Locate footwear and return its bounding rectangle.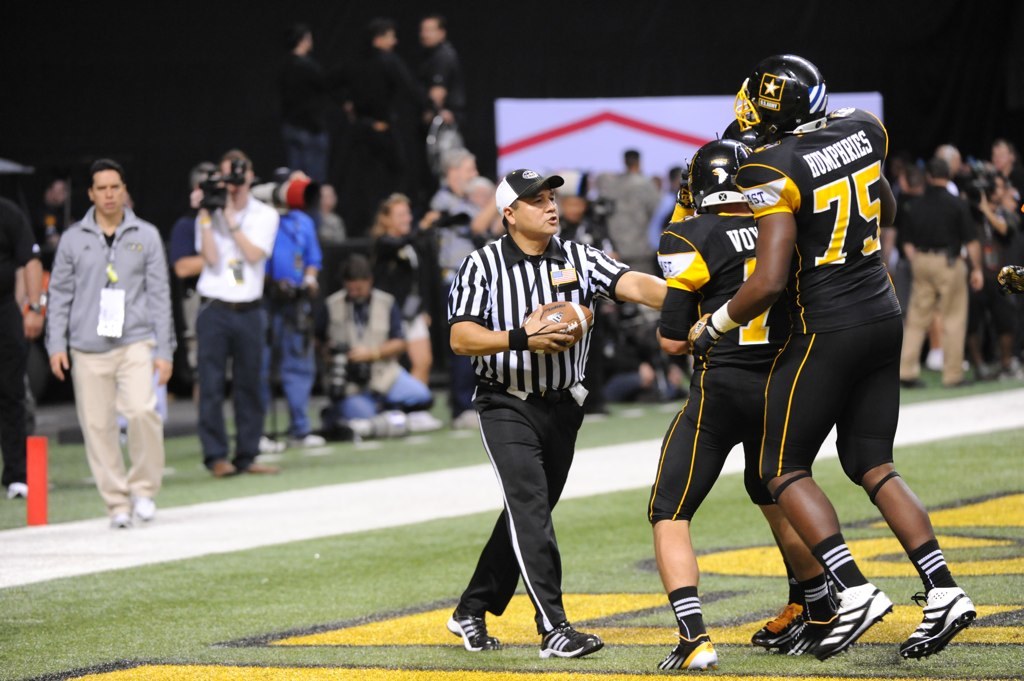
(132,495,157,519).
